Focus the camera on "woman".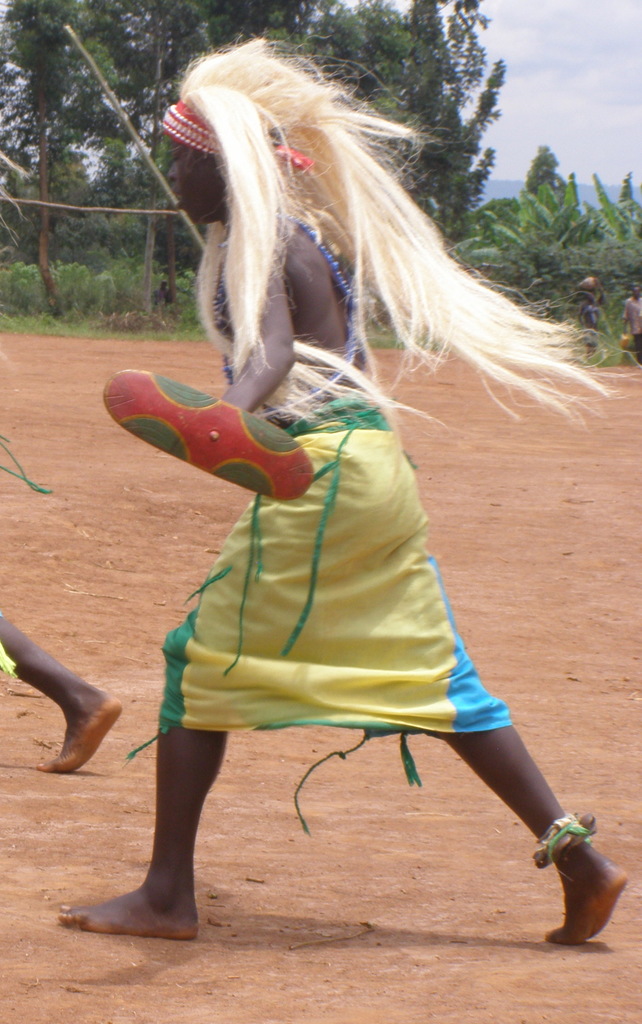
Focus region: crop(79, 5, 625, 950).
